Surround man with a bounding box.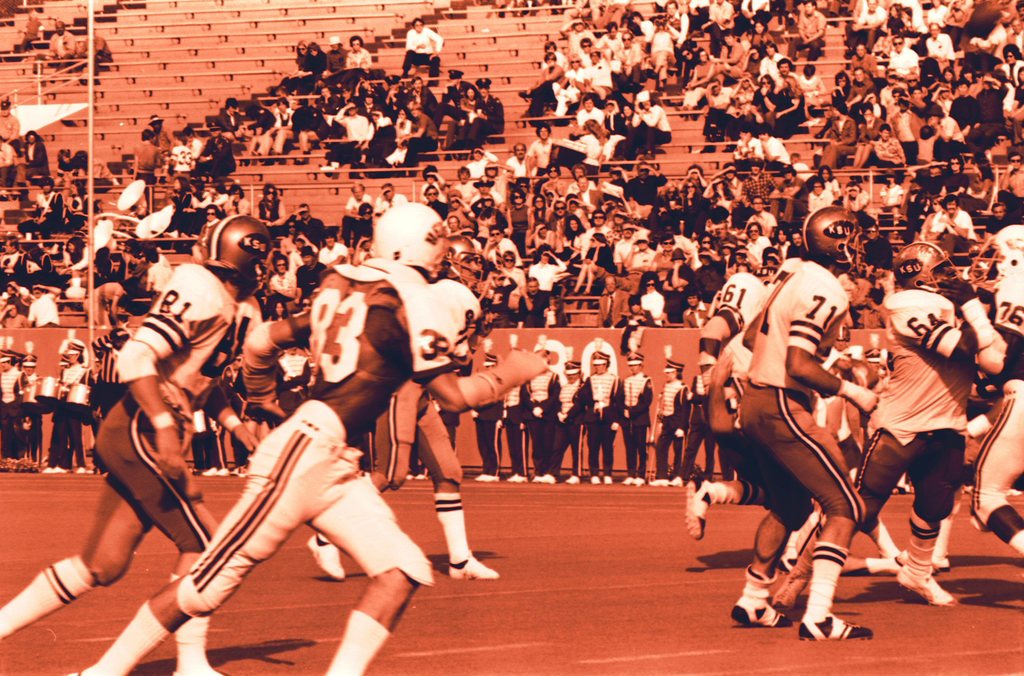
788:227:808:256.
